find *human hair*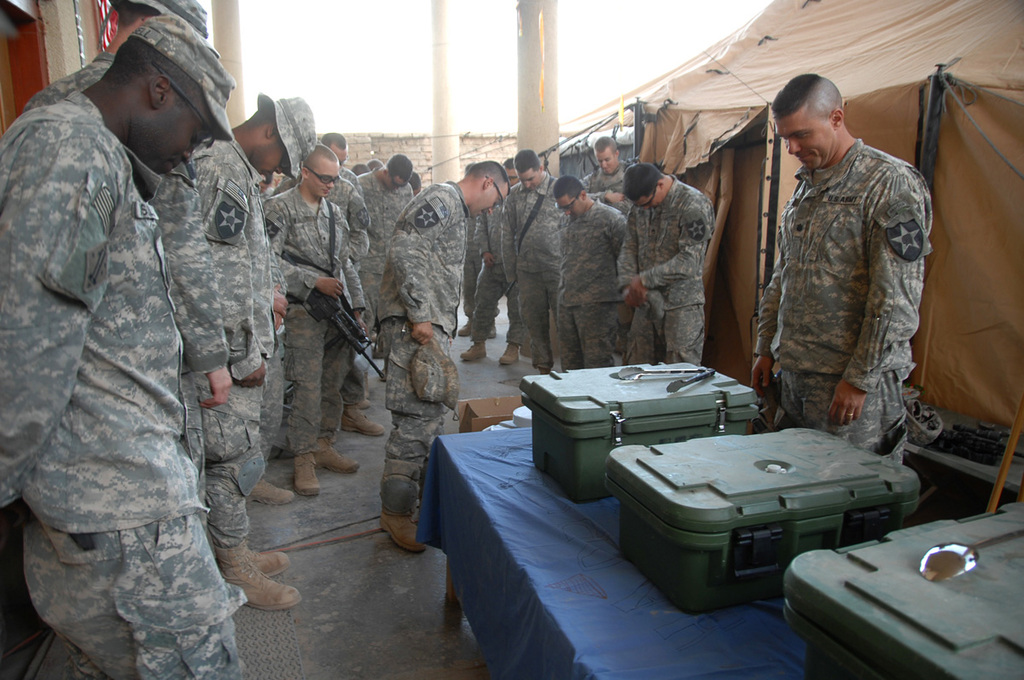
x1=351 y1=160 x2=367 y2=177
